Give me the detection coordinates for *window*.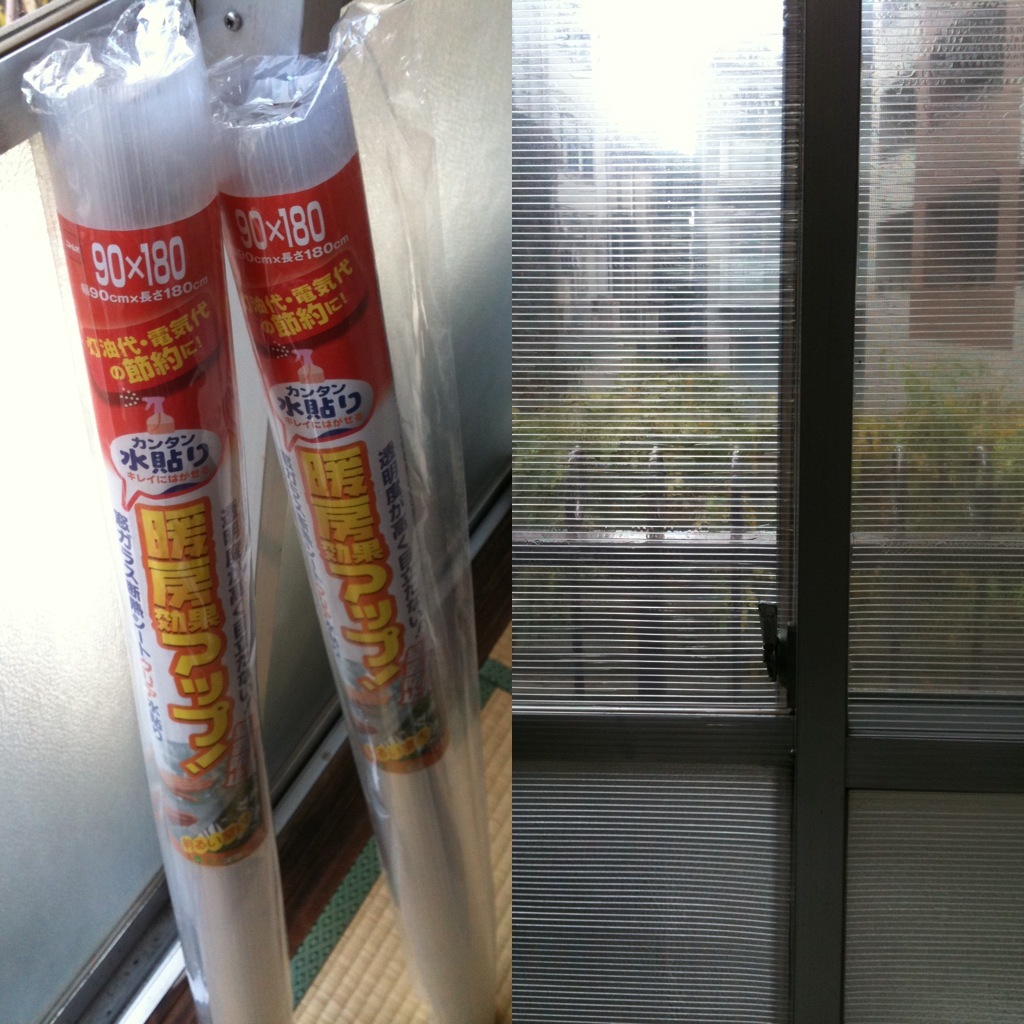
box=[918, 171, 1003, 290].
